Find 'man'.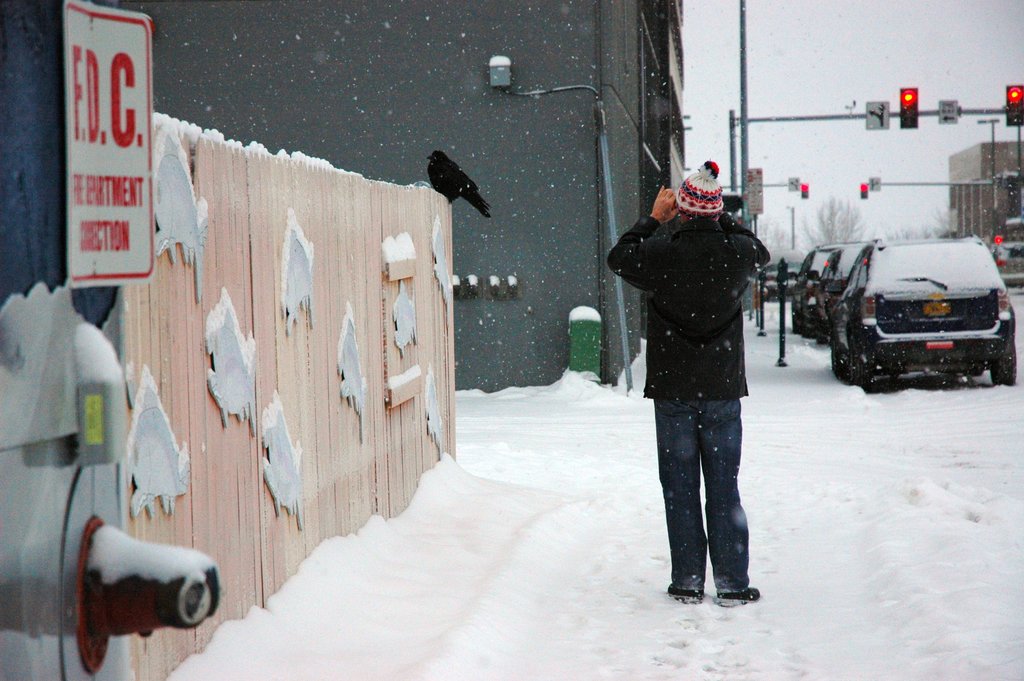
BBox(626, 160, 785, 623).
